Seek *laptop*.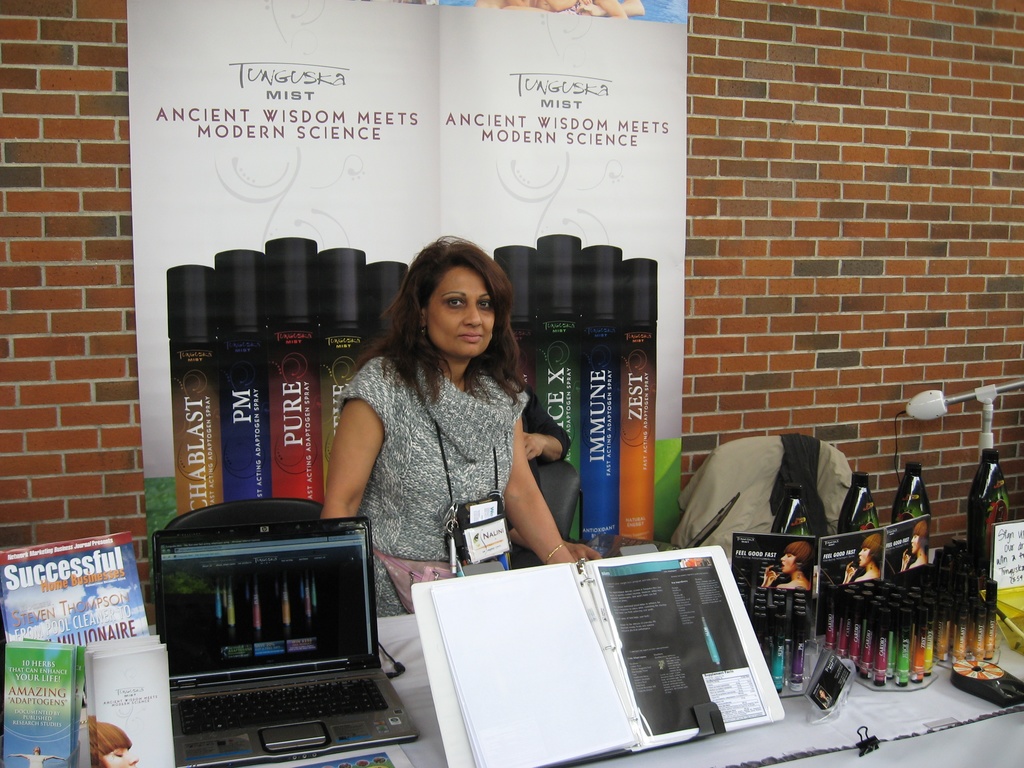
(left=152, top=518, right=424, bottom=761).
